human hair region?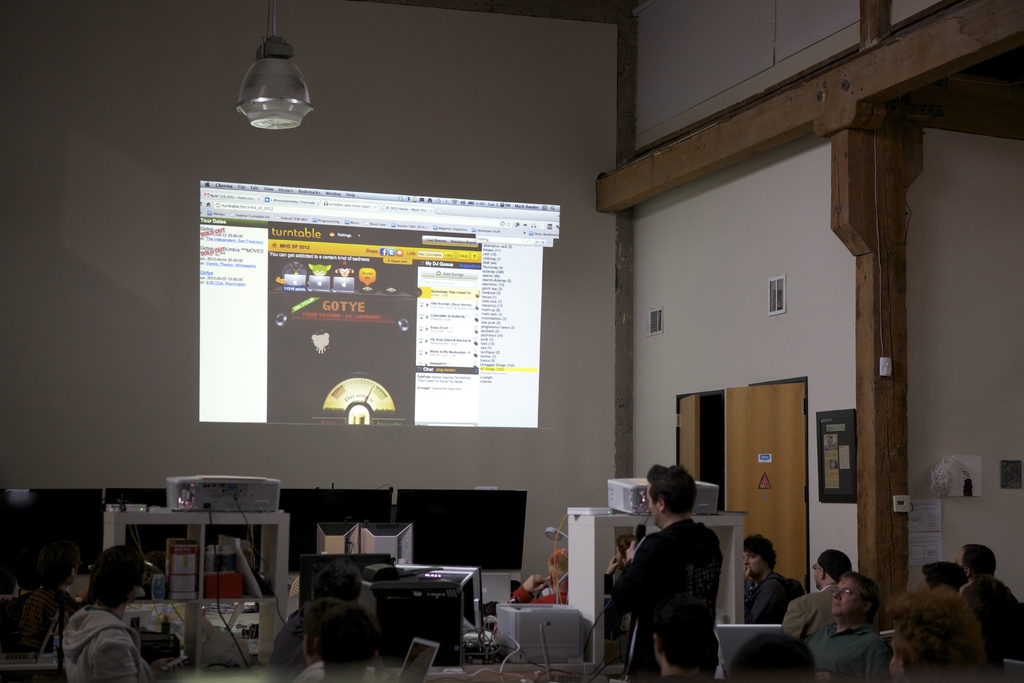
<box>817,549,856,583</box>
